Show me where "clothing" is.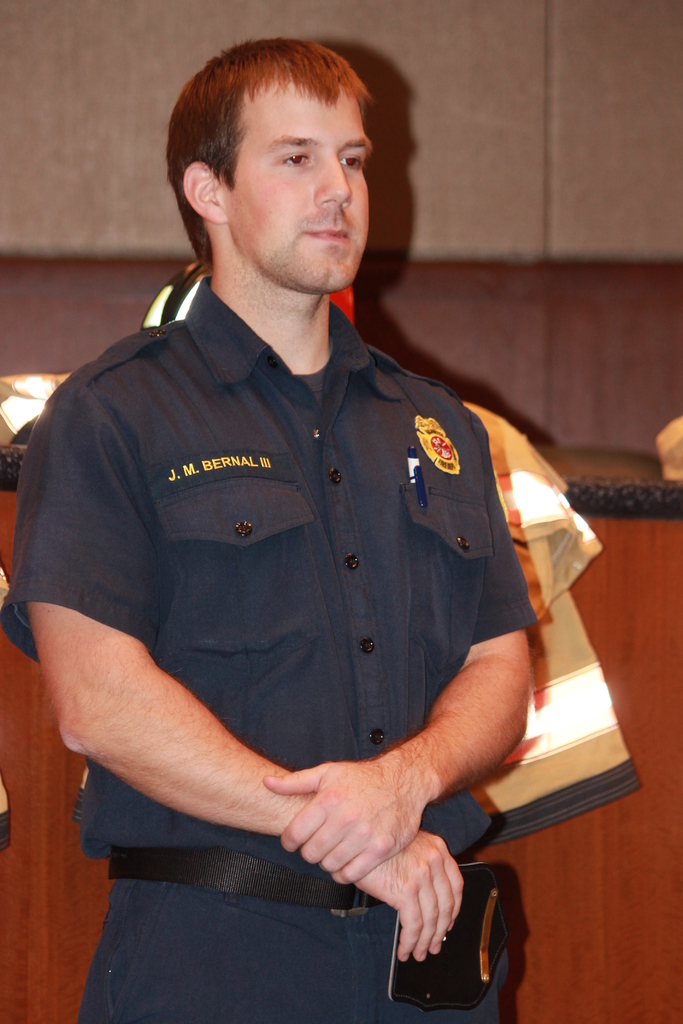
"clothing" is at 45:269:559:964.
